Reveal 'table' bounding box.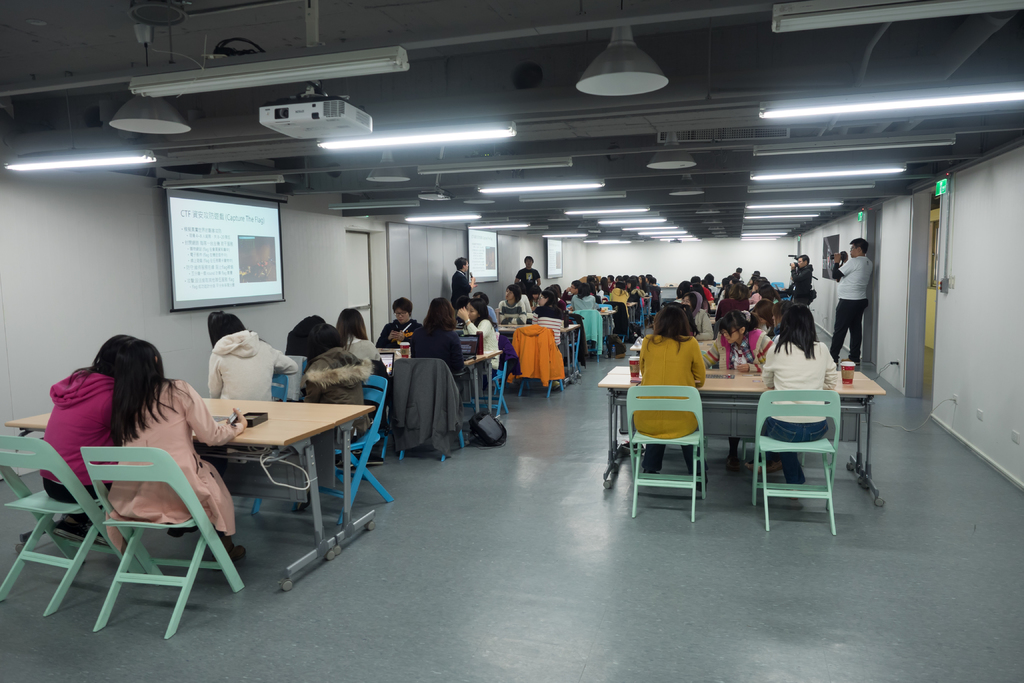
Revealed: 4:393:380:593.
